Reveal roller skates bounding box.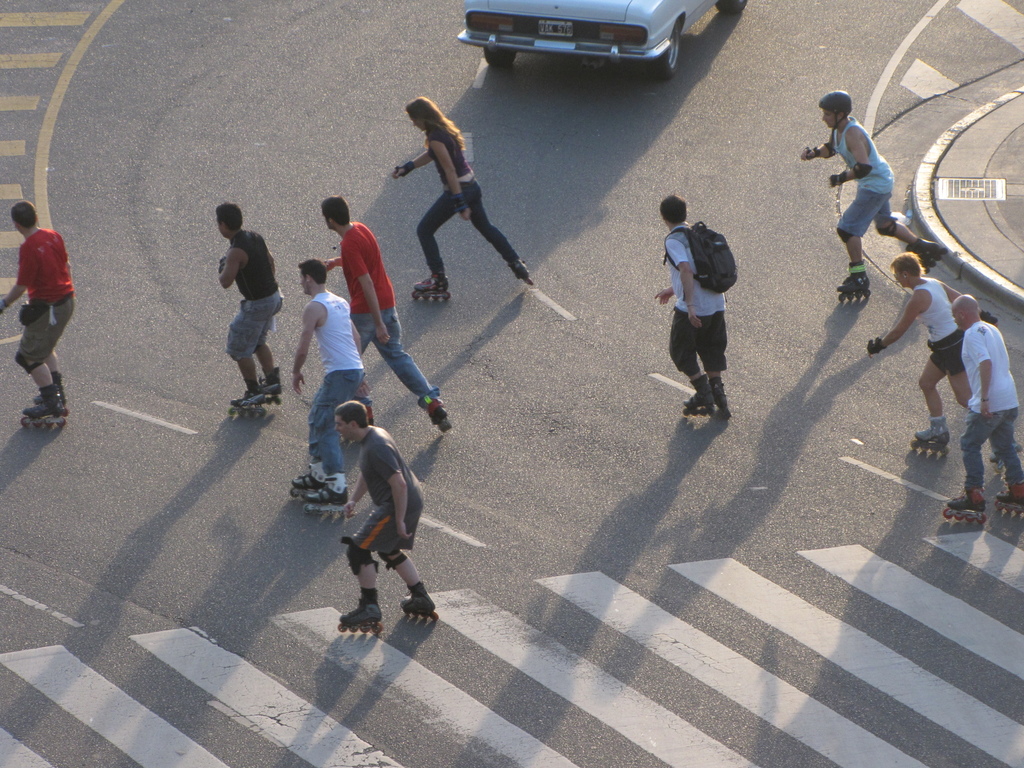
Revealed: (911,414,950,456).
